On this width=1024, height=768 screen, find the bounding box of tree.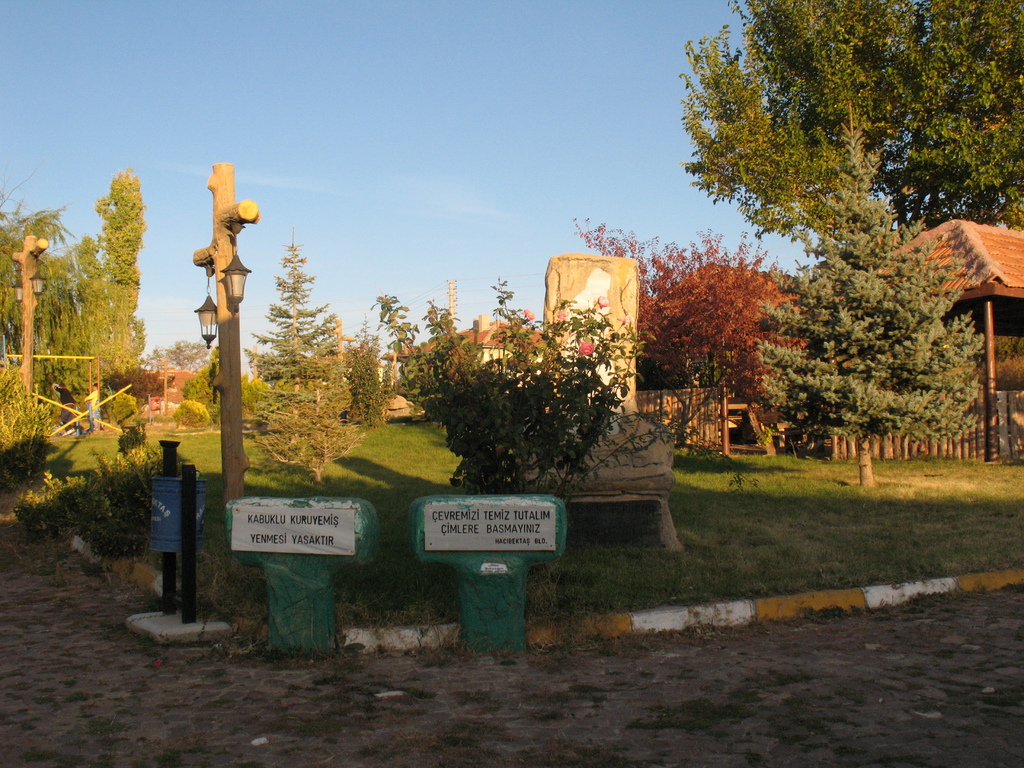
Bounding box: <region>660, 0, 1021, 264</region>.
